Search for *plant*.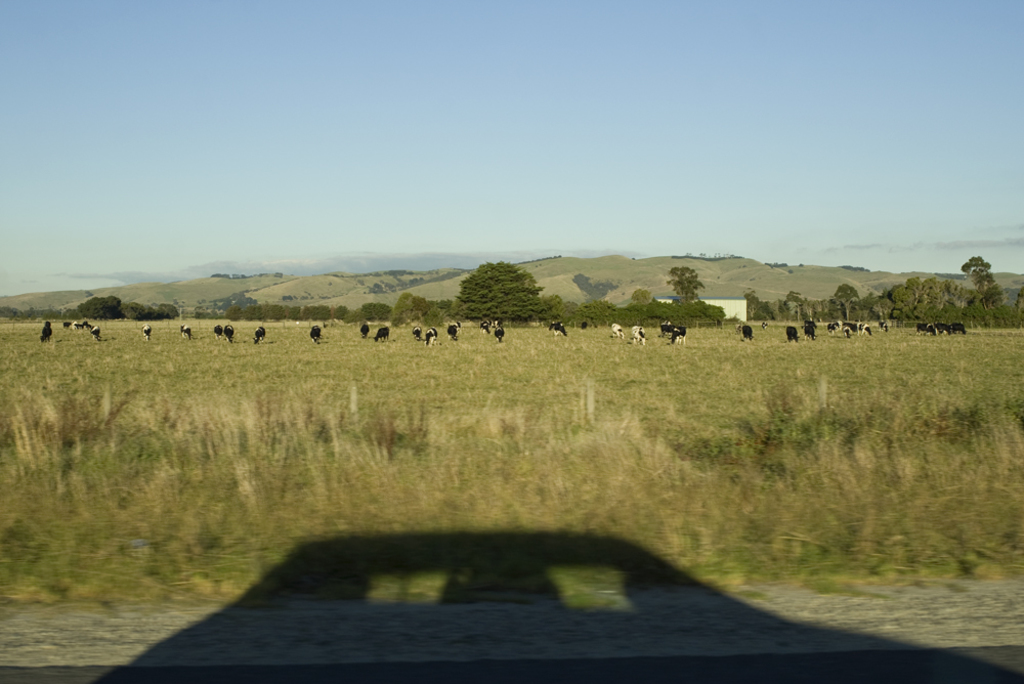
Found at [left=996, top=299, right=1021, bottom=324].
